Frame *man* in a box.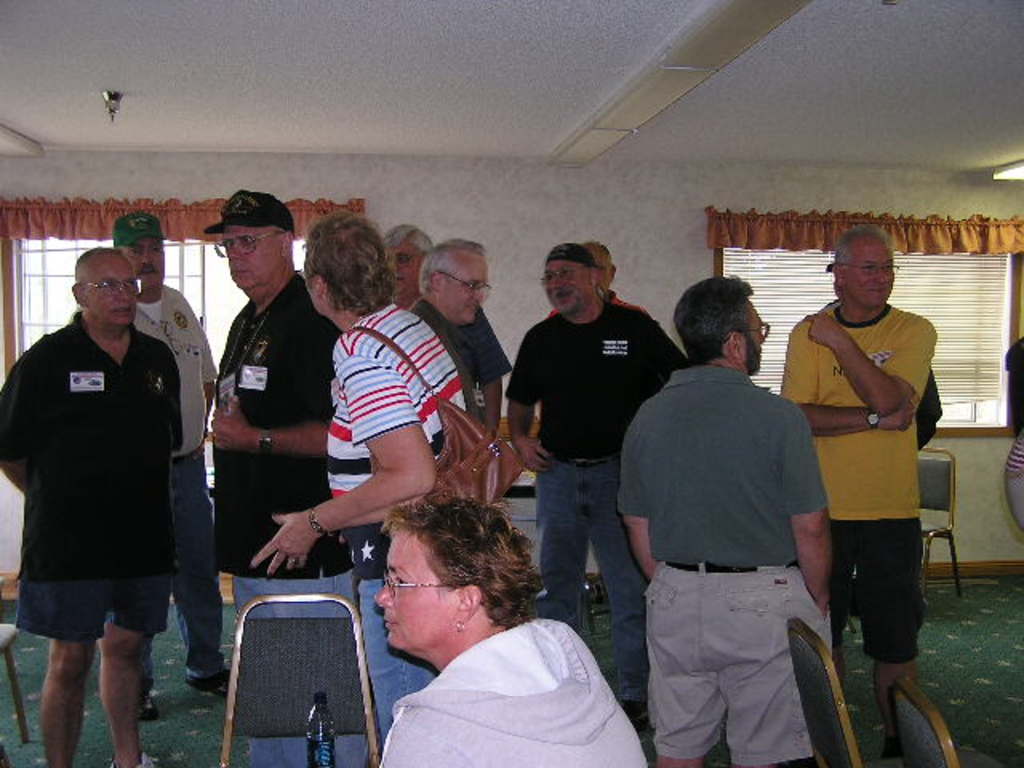
bbox=[616, 275, 832, 766].
